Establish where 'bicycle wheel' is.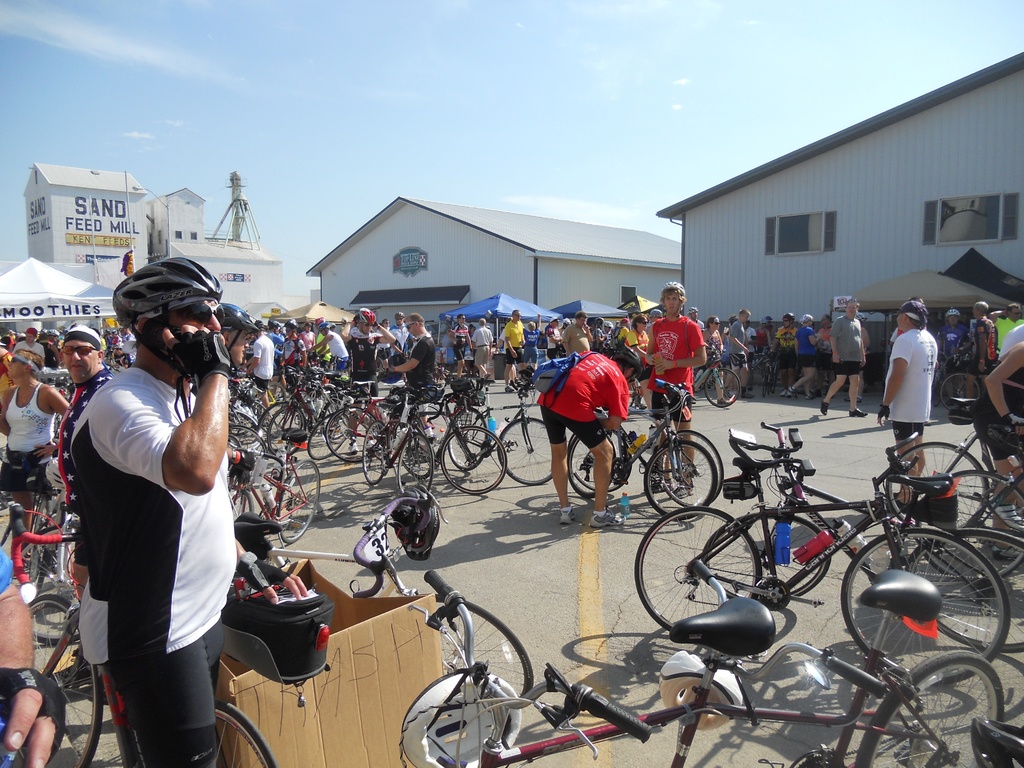
Established at <box>216,699,278,767</box>.
